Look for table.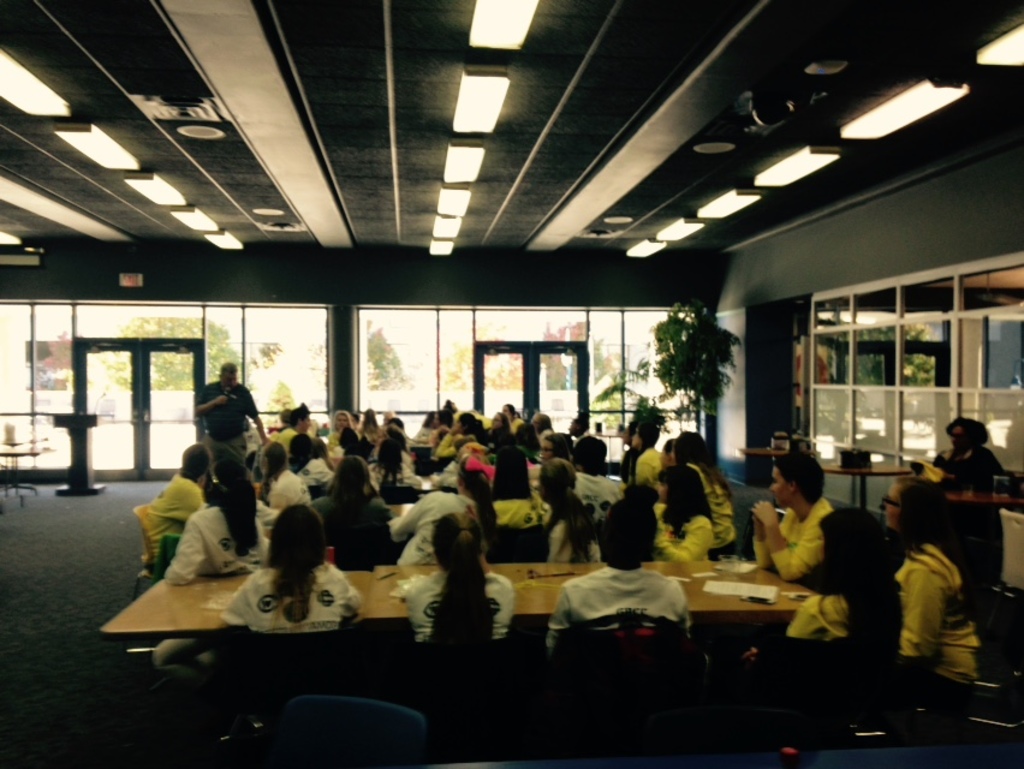
Found: region(99, 565, 830, 634).
